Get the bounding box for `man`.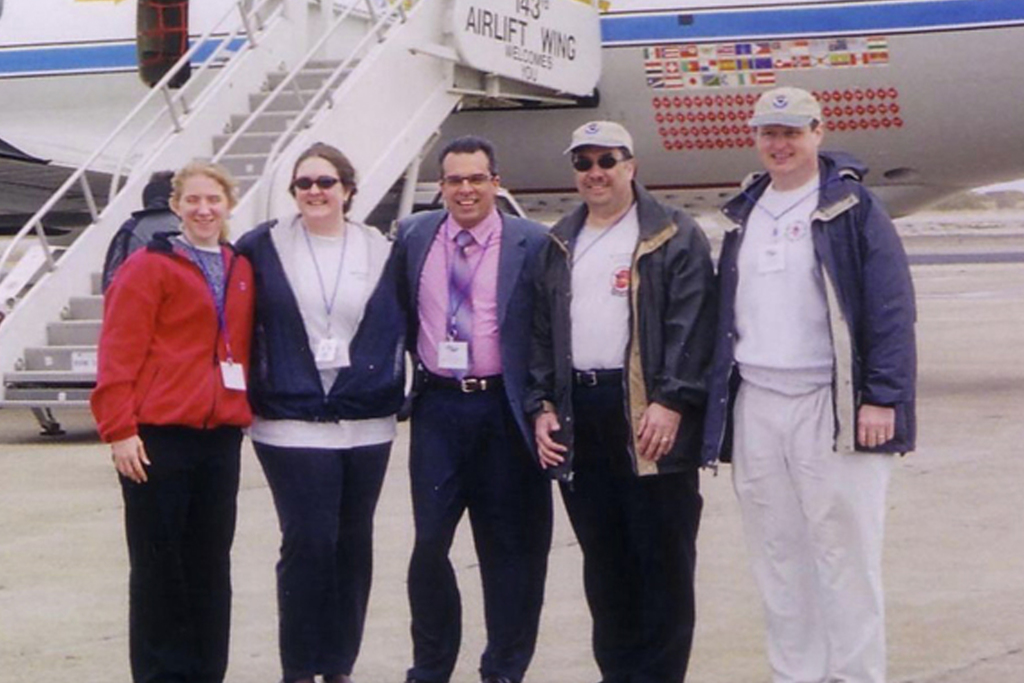
crop(521, 115, 724, 682).
